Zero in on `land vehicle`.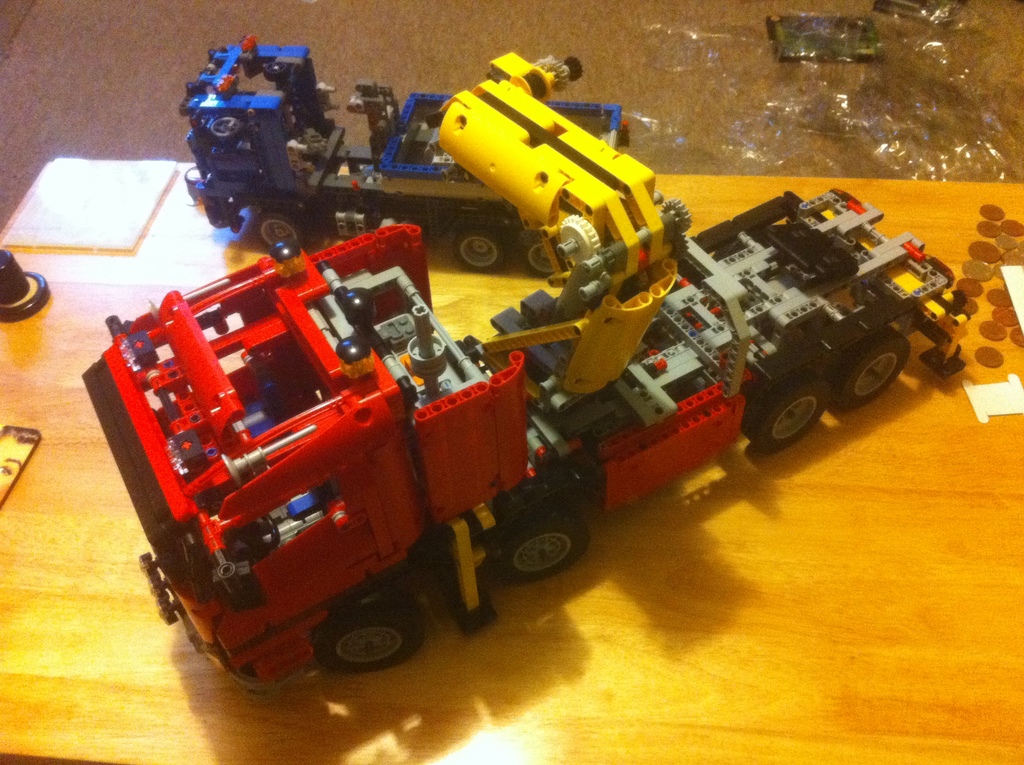
Zeroed in: bbox=[150, 118, 941, 661].
